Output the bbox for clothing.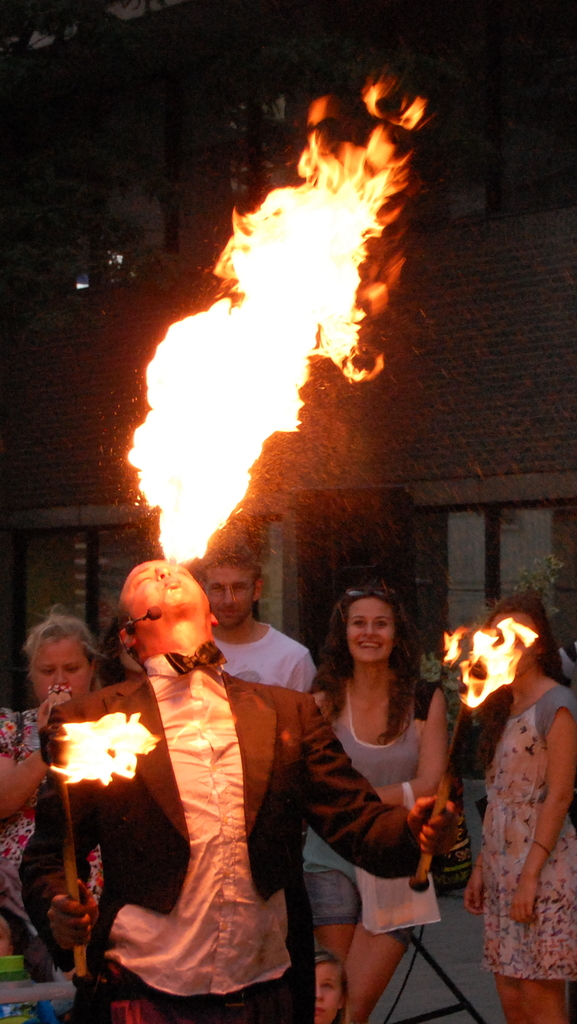
x1=296 y1=663 x2=451 y2=934.
